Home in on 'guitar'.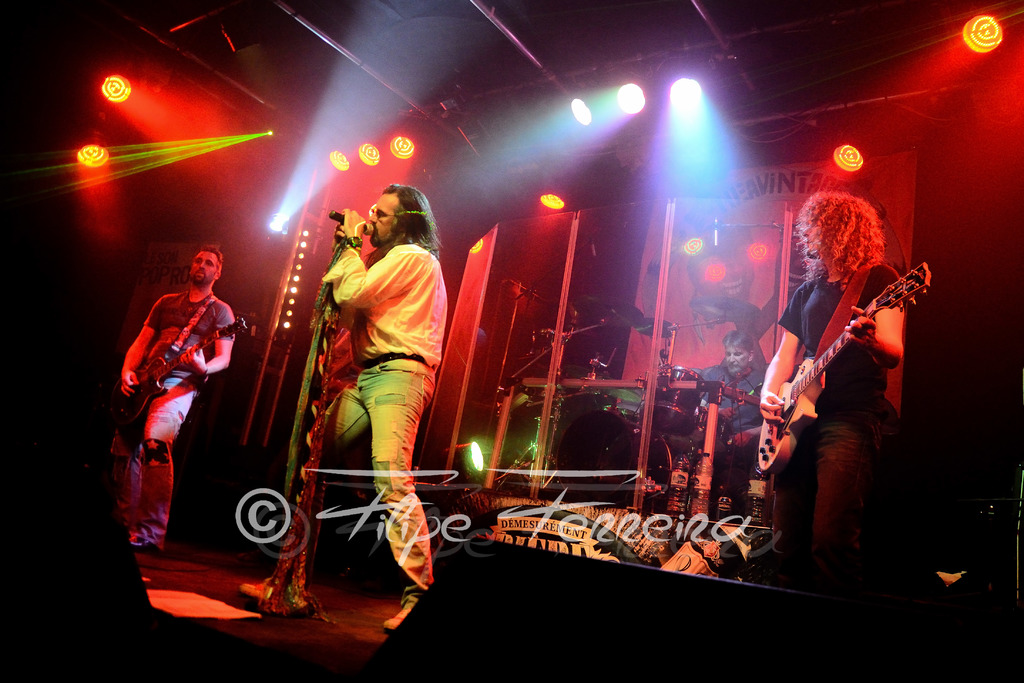
Homed in at x1=750, y1=258, x2=926, y2=492.
